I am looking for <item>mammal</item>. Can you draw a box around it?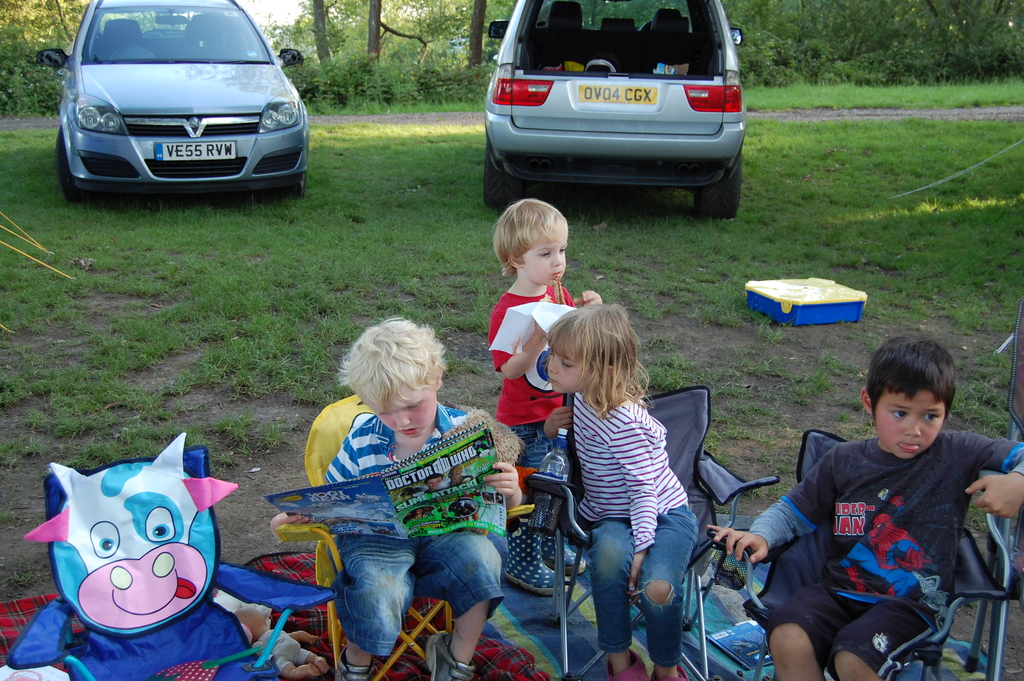
Sure, the bounding box is [708, 330, 1023, 680].
